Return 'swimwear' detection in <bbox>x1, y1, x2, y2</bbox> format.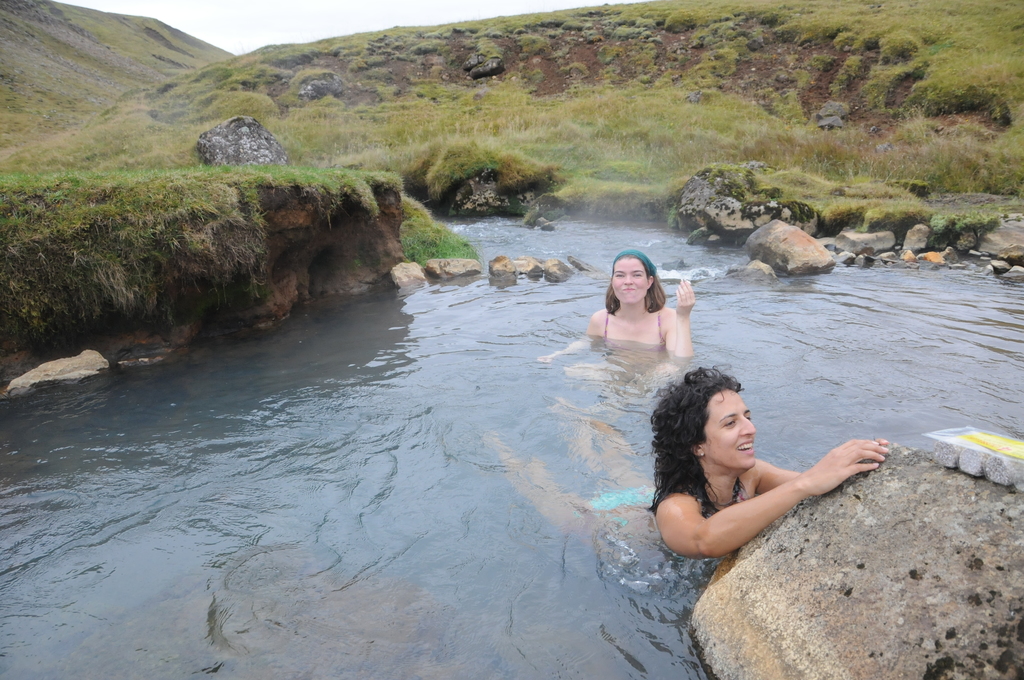
<bbox>596, 490, 663, 515</bbox>.
